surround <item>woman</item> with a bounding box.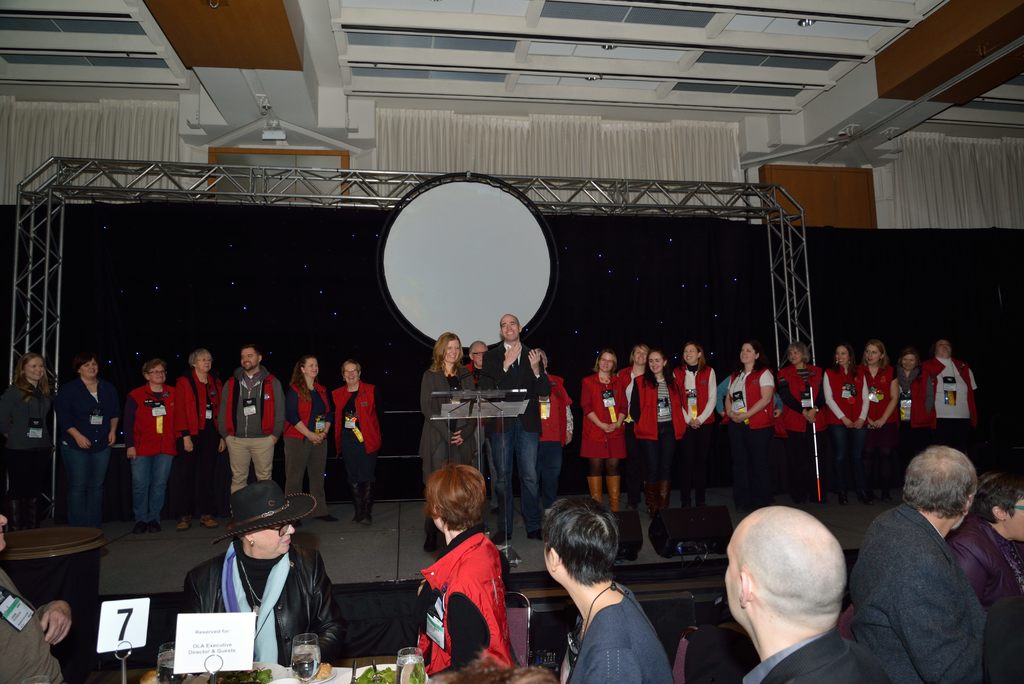
<box>891,349,942,486</box>.
